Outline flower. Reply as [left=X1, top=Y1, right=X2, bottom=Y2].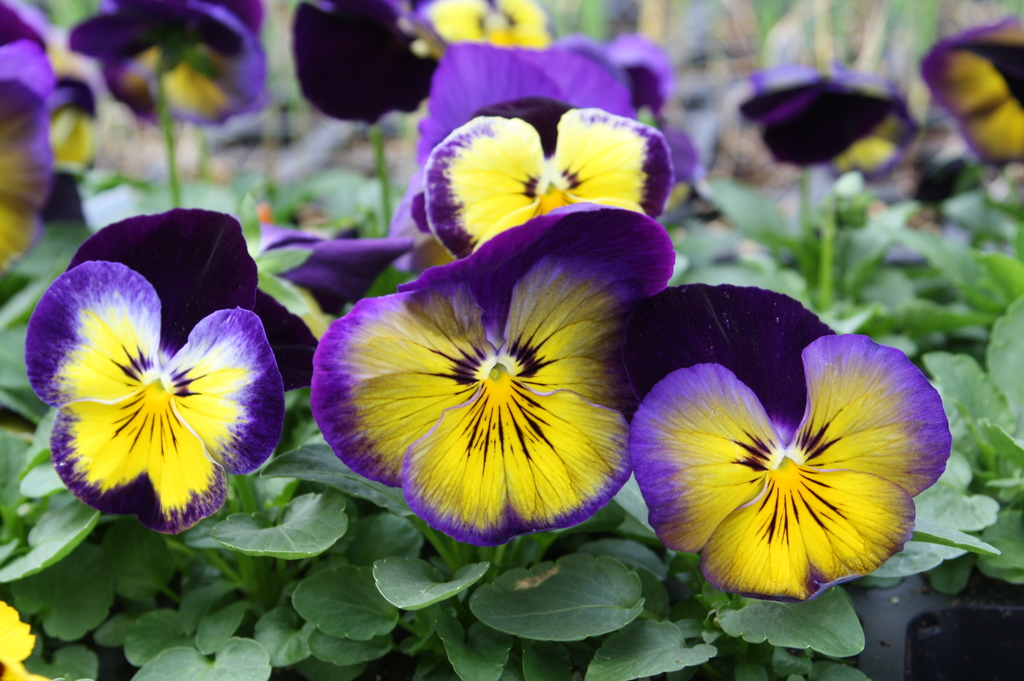
[left=42, top=67, right=99, bottom=164].
